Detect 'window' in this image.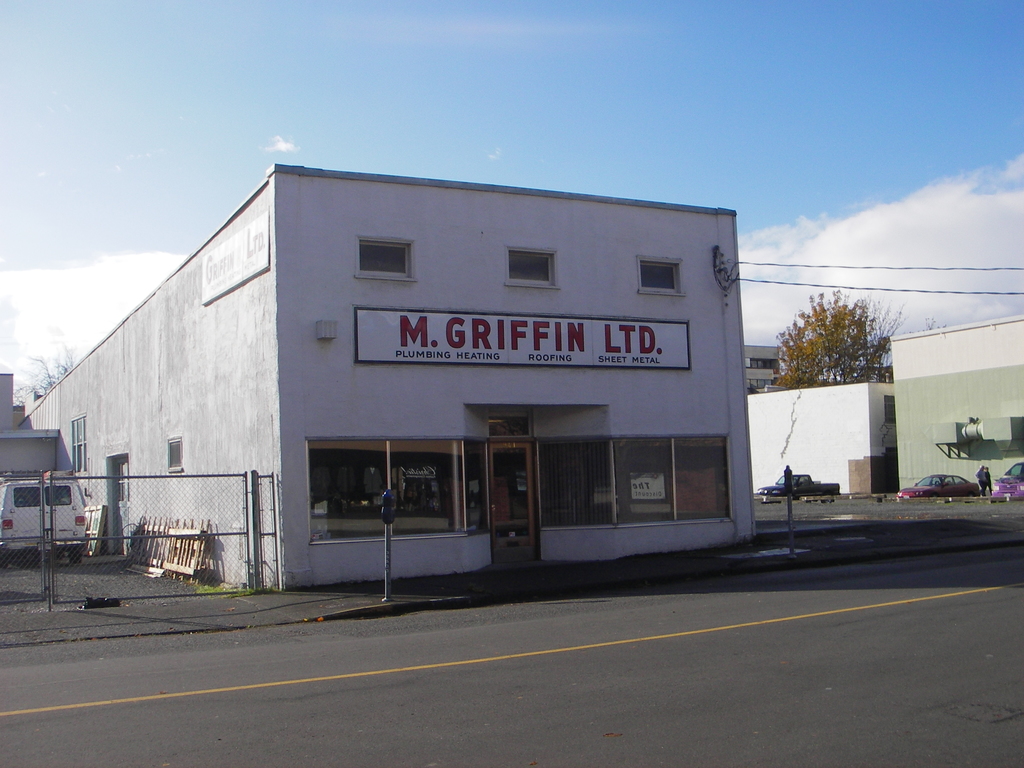
Detection: region(307, 436, 465, 548).
